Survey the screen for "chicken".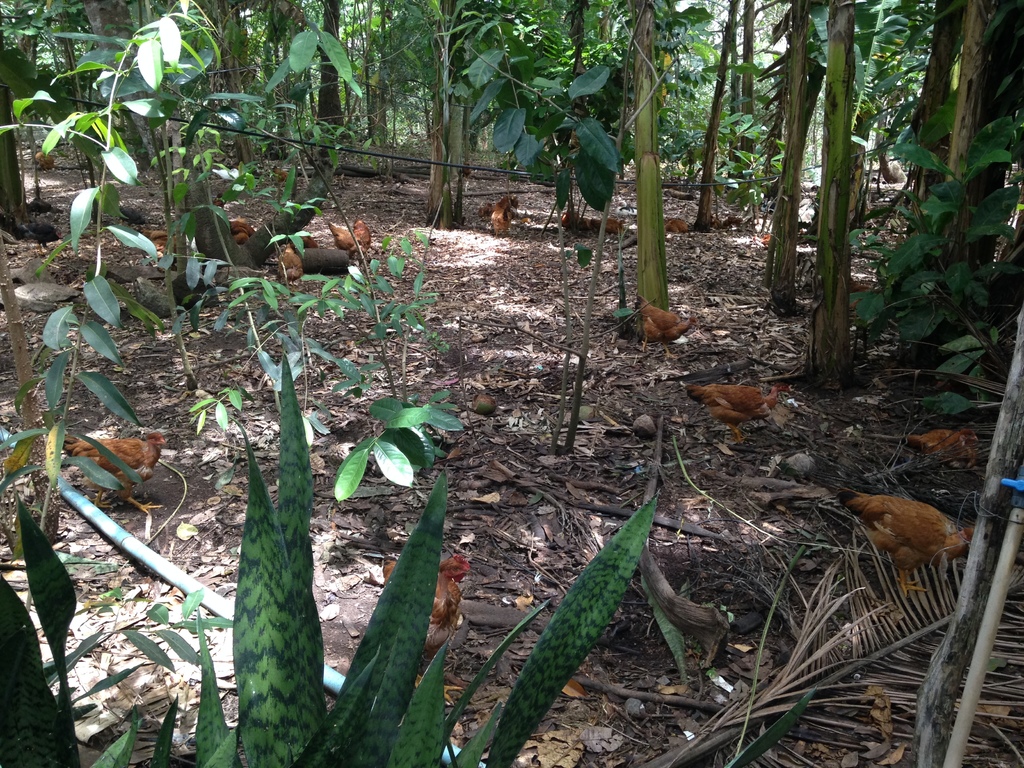
Survey found: x1=348, y1=212, x2=378, y2=261.
